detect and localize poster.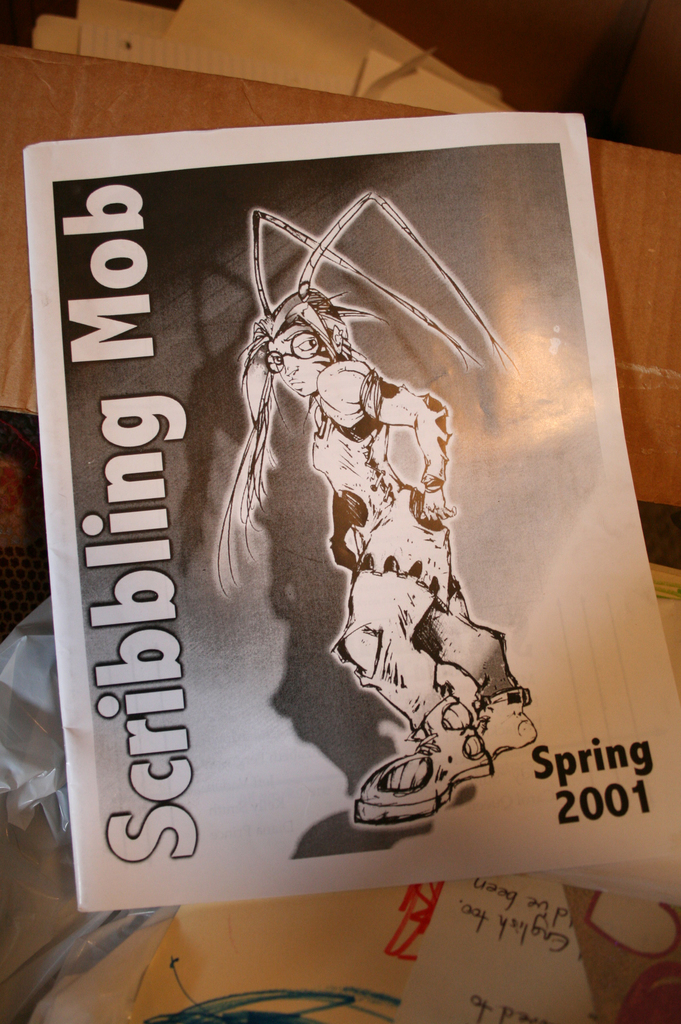
Localized at locate(20, 114, 676, 917).
